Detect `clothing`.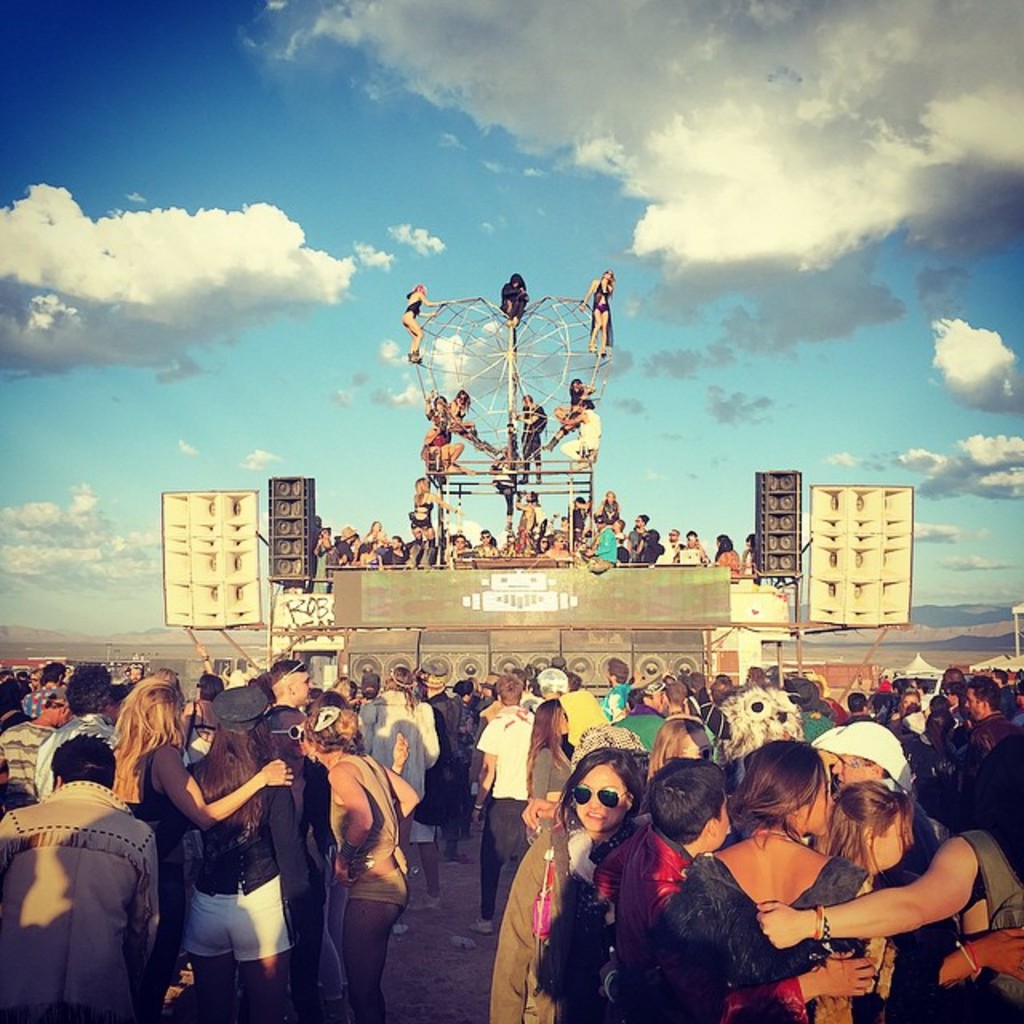
Detected at select_region(586, 282, 614, 349).
